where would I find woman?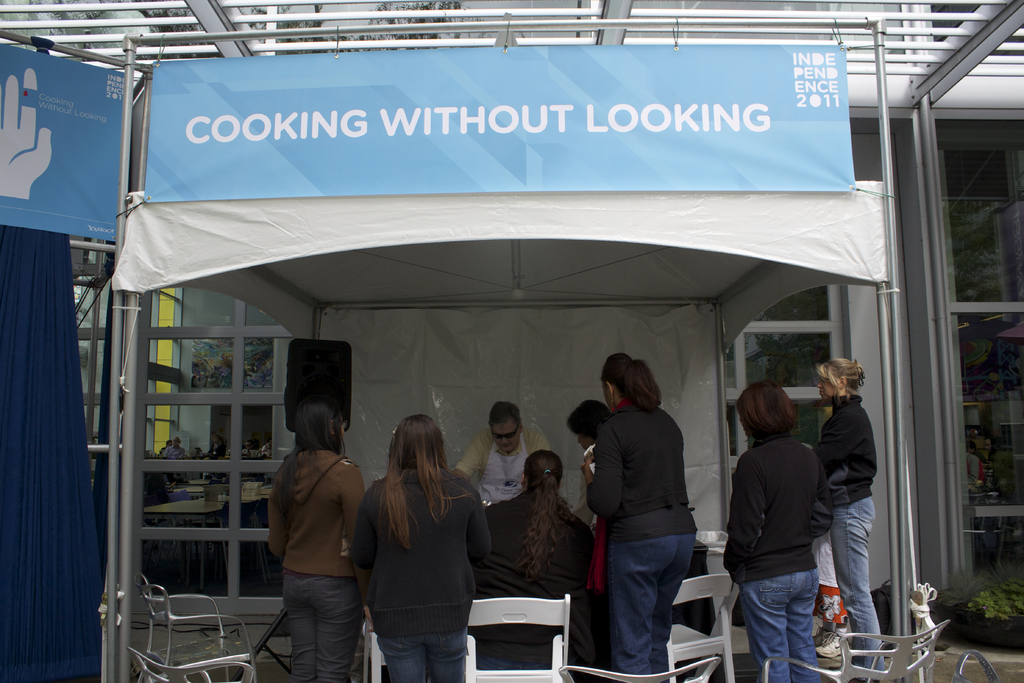
At <box>719,384,828,677</box>.
